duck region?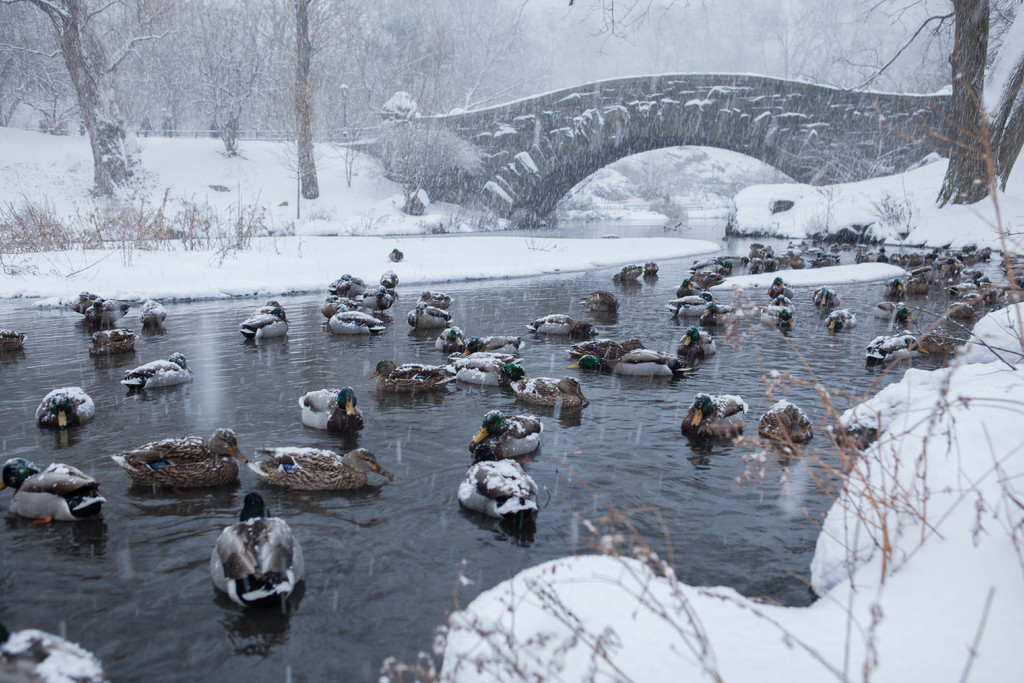
region(241, 300, 294, 345)
